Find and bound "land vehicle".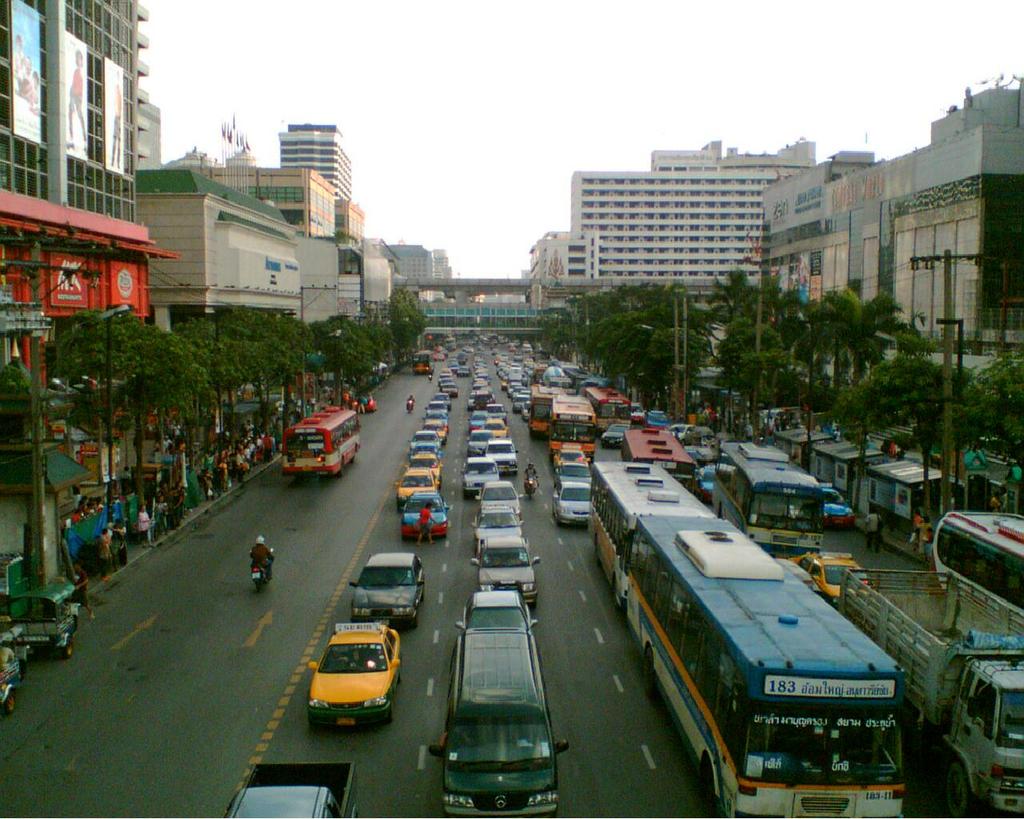
Bound: 466 456 494 489.
